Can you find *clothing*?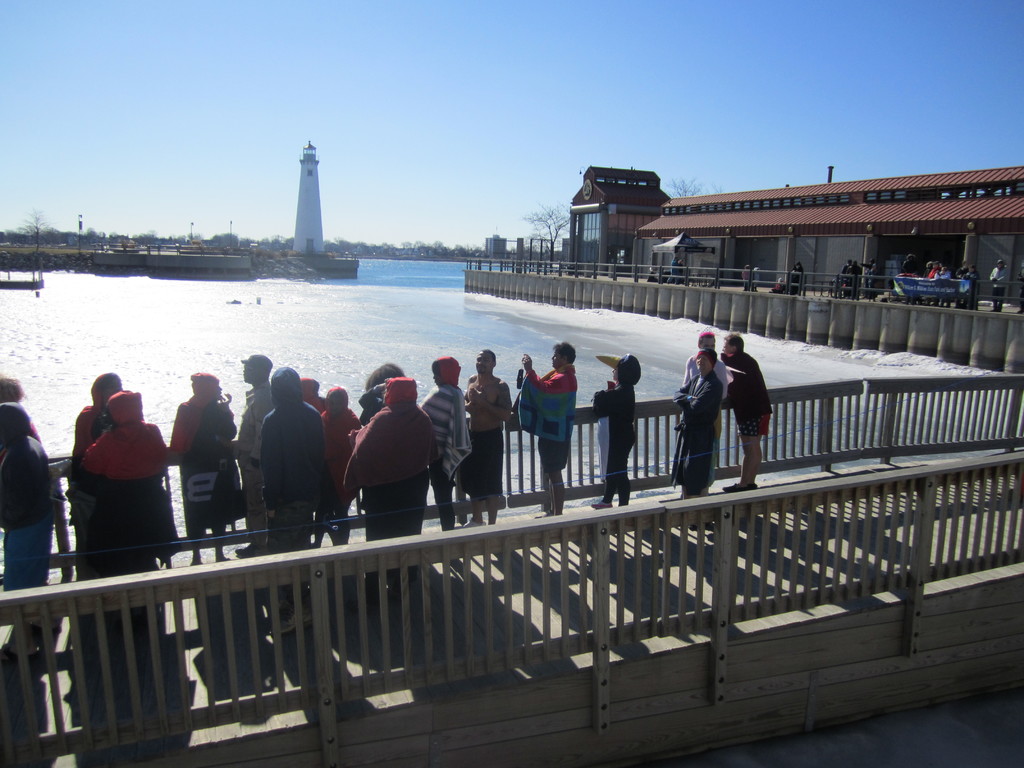
Yes, bounding box: left=74, top=373, right=127, bottom=477.
